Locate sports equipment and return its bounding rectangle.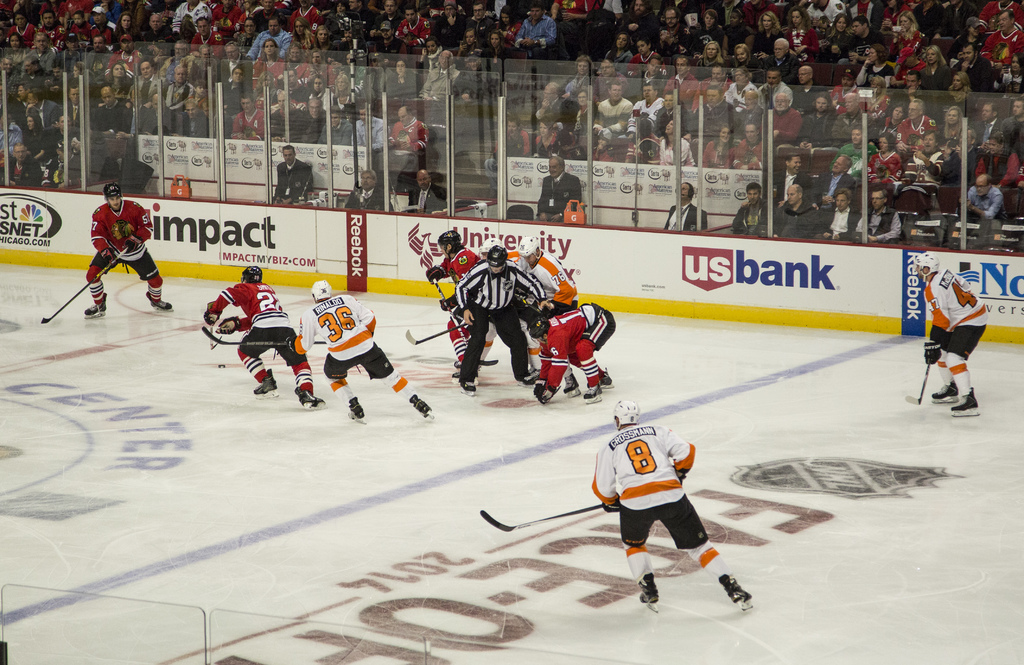
[x1=430, y1=275, x2=499, y2=367].
